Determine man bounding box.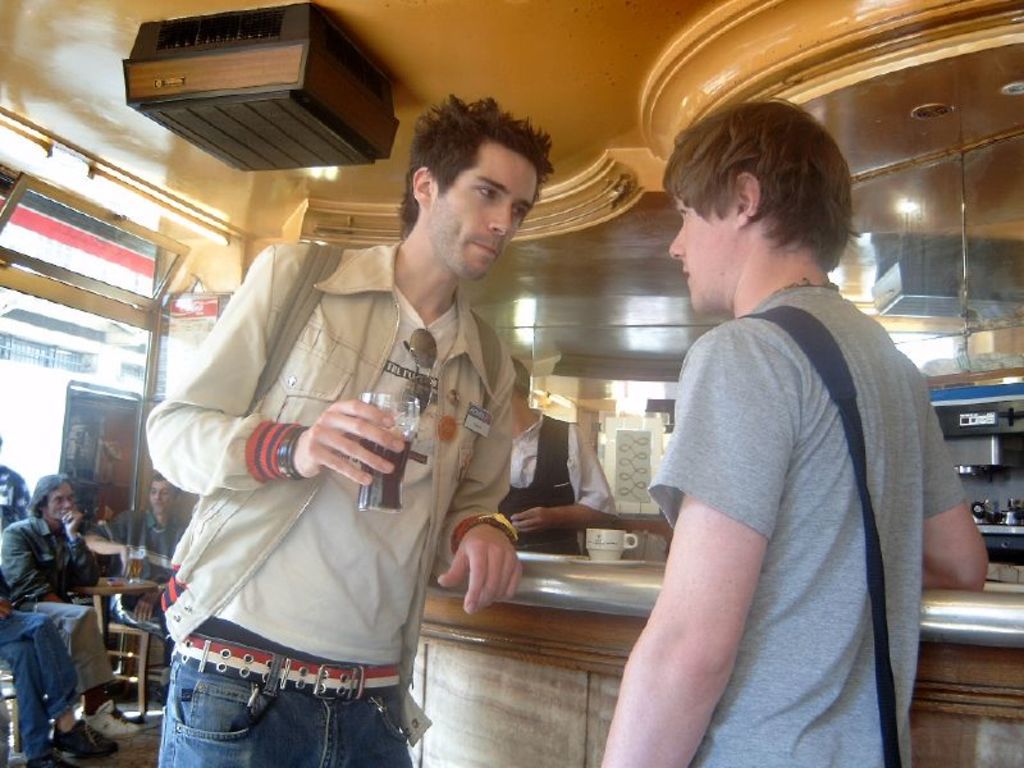
Determined: [x1=495, y1=353, x2=616, y2=559].
